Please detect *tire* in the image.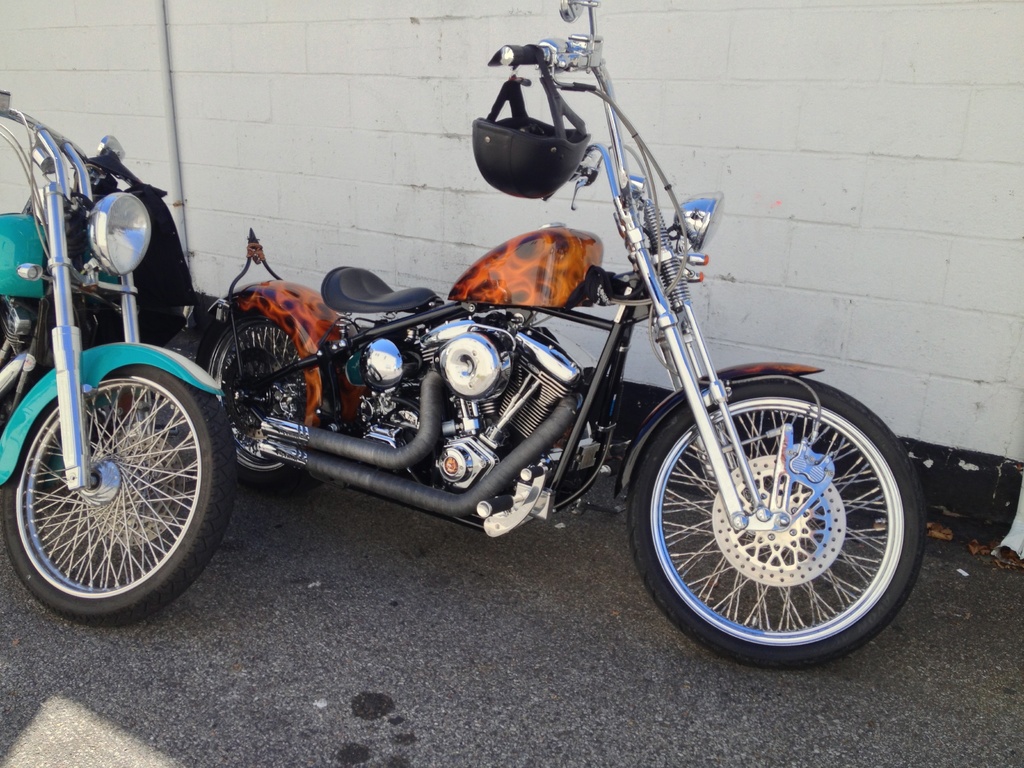
bbox=(0, 344, 233, 630).
